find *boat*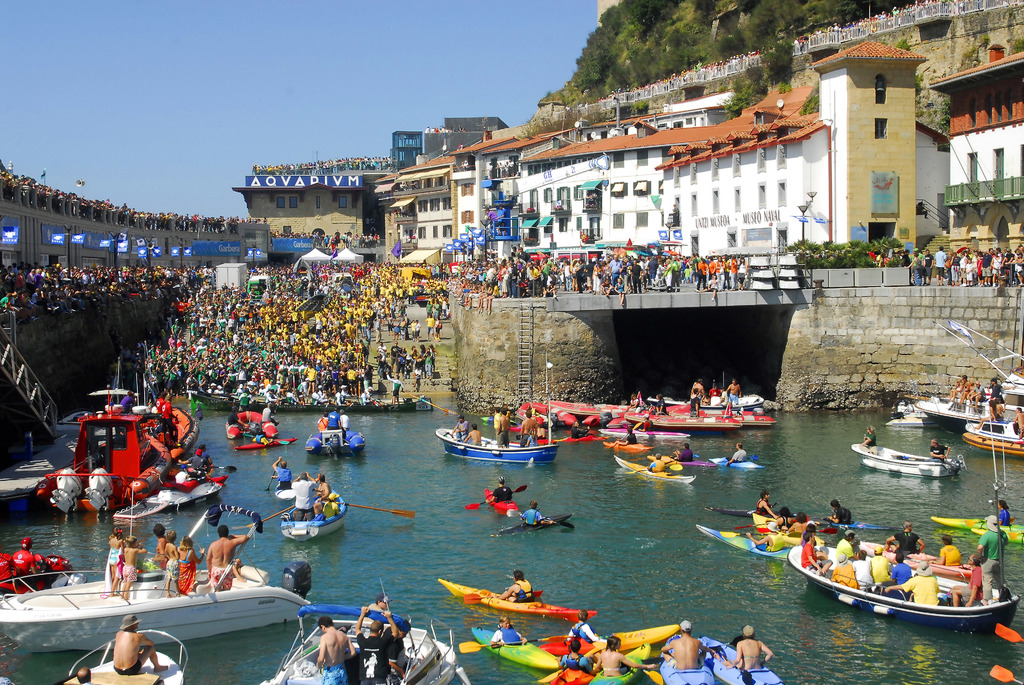
rect(276, 486, 348, 541)
